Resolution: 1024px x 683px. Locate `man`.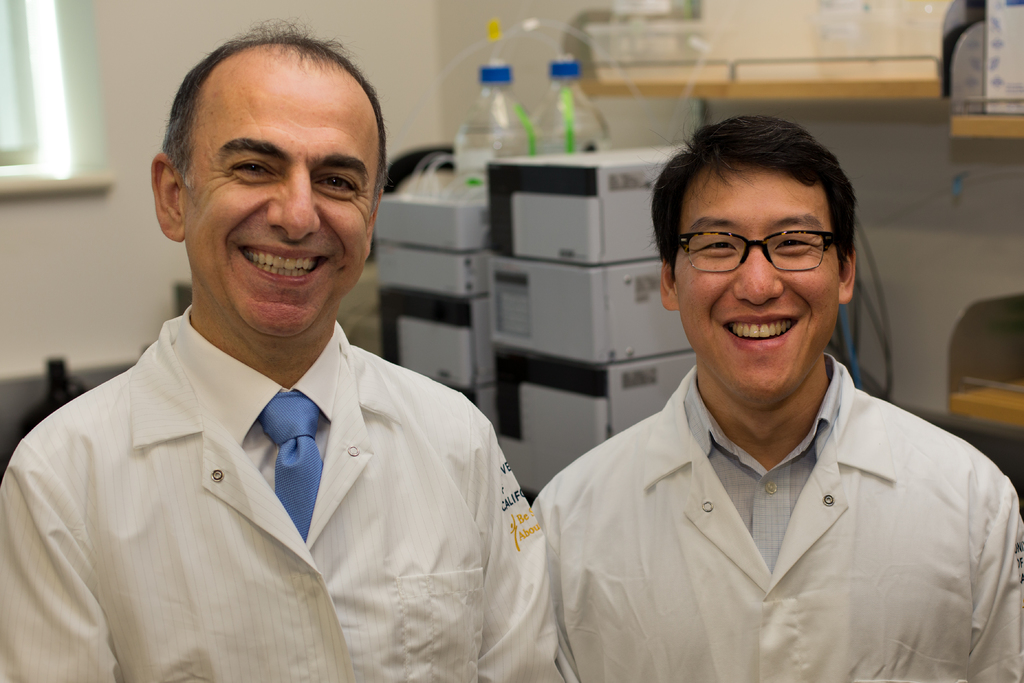
x1=529 y1=116 x2=1023 y2=682.
